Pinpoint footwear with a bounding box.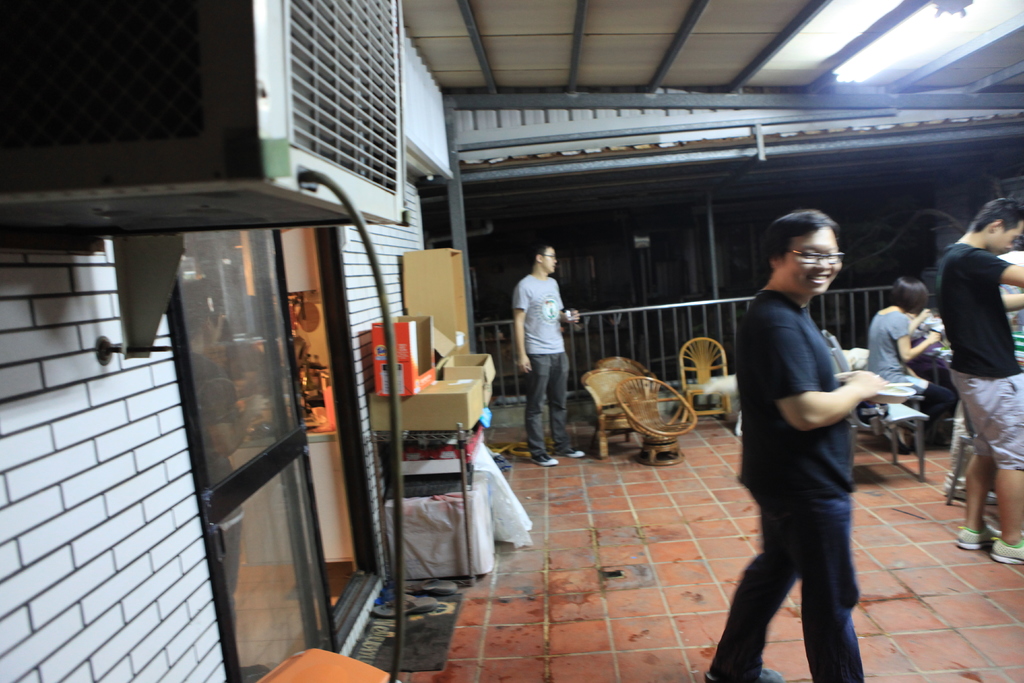
[979, 527, 1022, 561].
